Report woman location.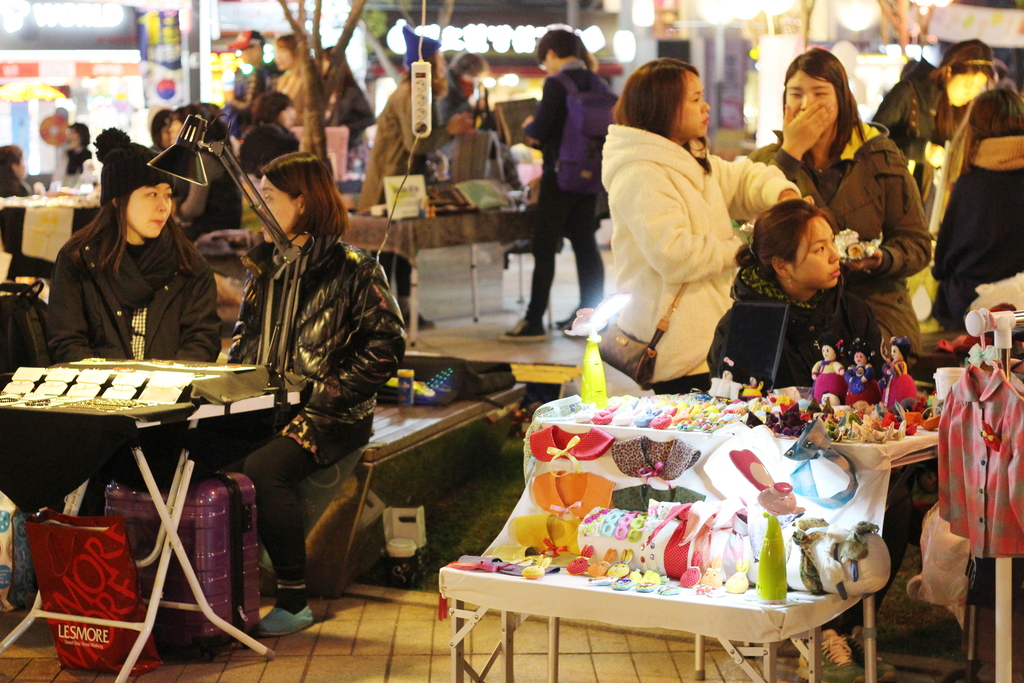
Report: x1=271, y1=32, x2=314, y2=129.
